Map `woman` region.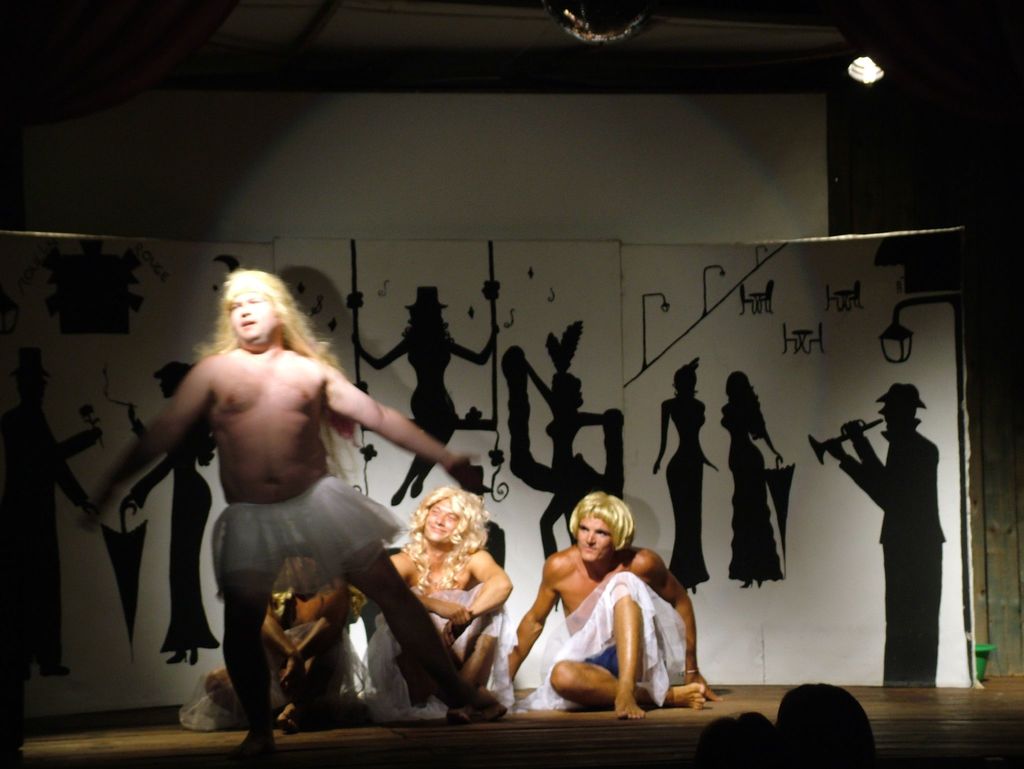
Mapped to crop(722, 371, 785, 590).
